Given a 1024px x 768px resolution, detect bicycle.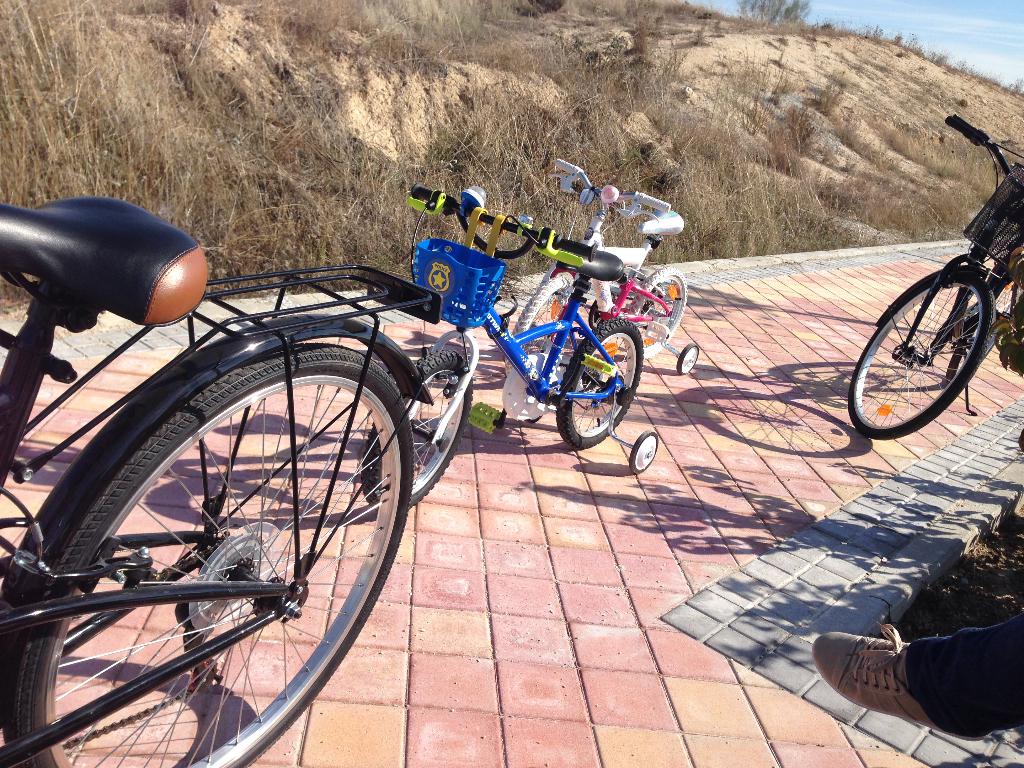
rect(358, 182, 659, 511).
